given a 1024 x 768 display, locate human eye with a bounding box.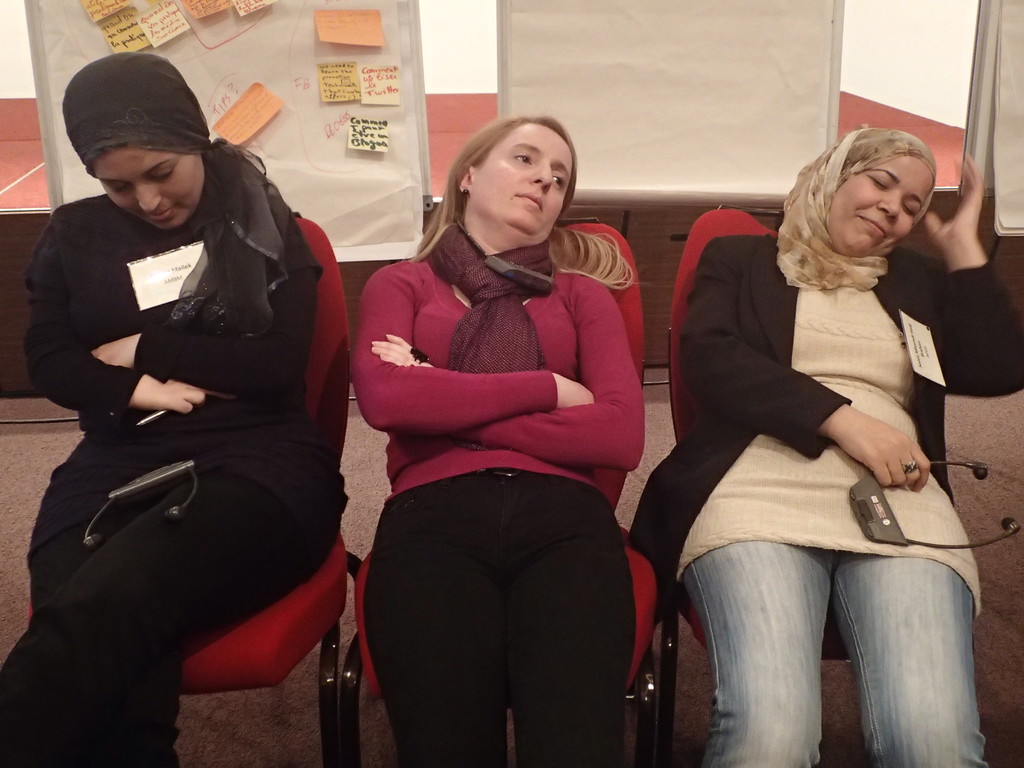
Located: bbox=(511, 141, 539, 173).
